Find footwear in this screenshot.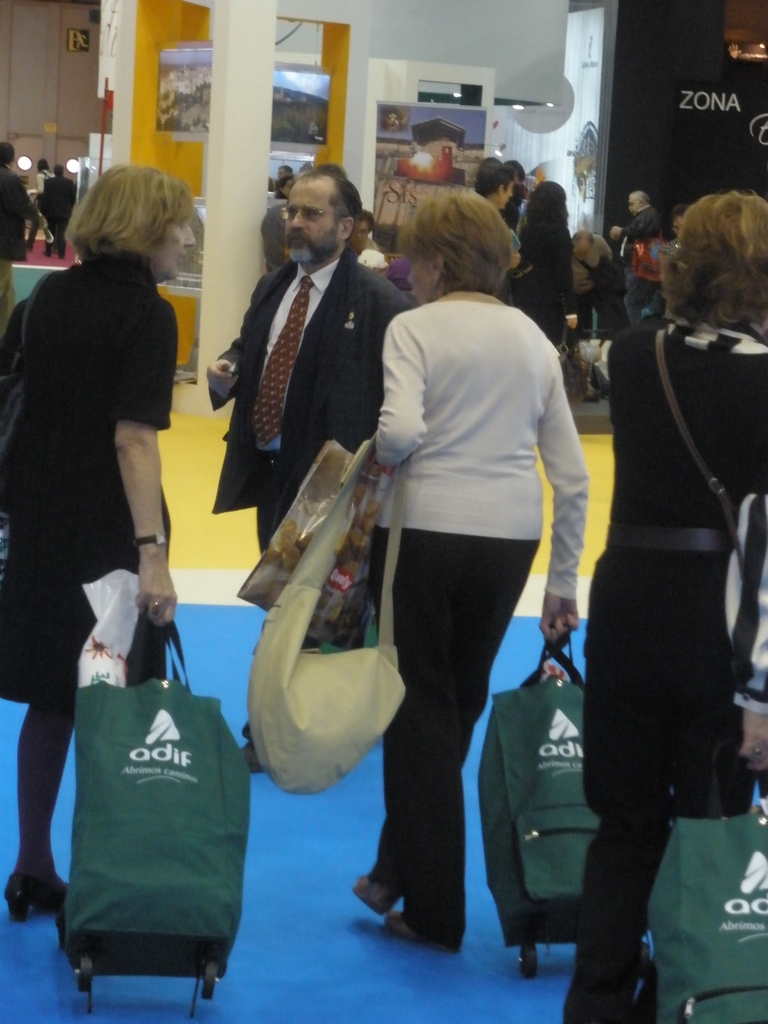
The bounding box for footwear is locate(355, 868, 404, 915).
